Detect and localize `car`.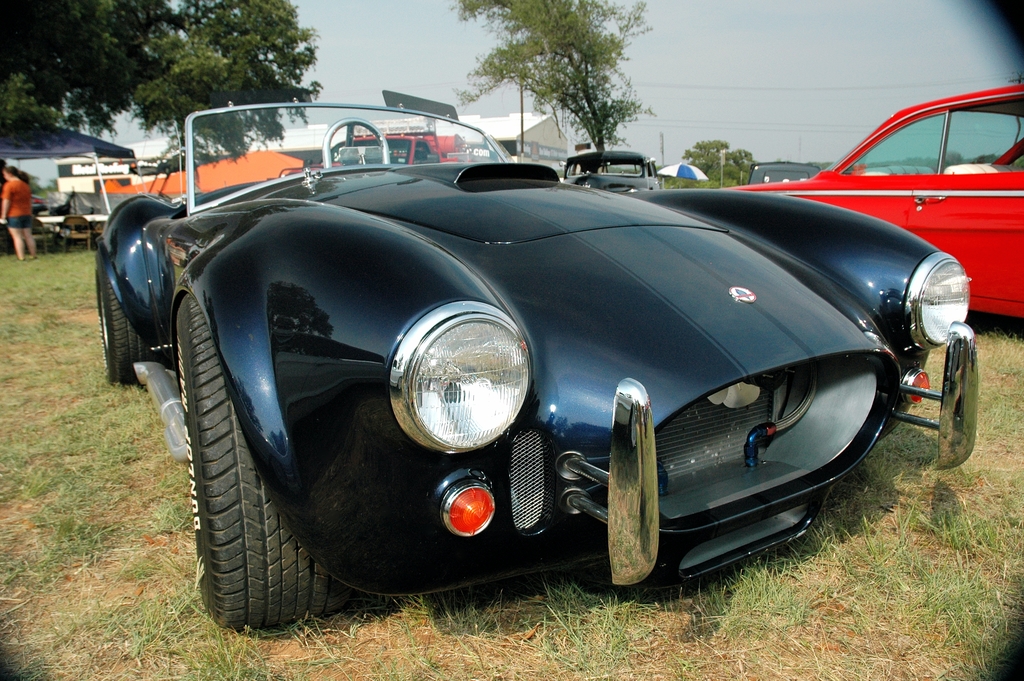
Localized at 99:95:982:616.
